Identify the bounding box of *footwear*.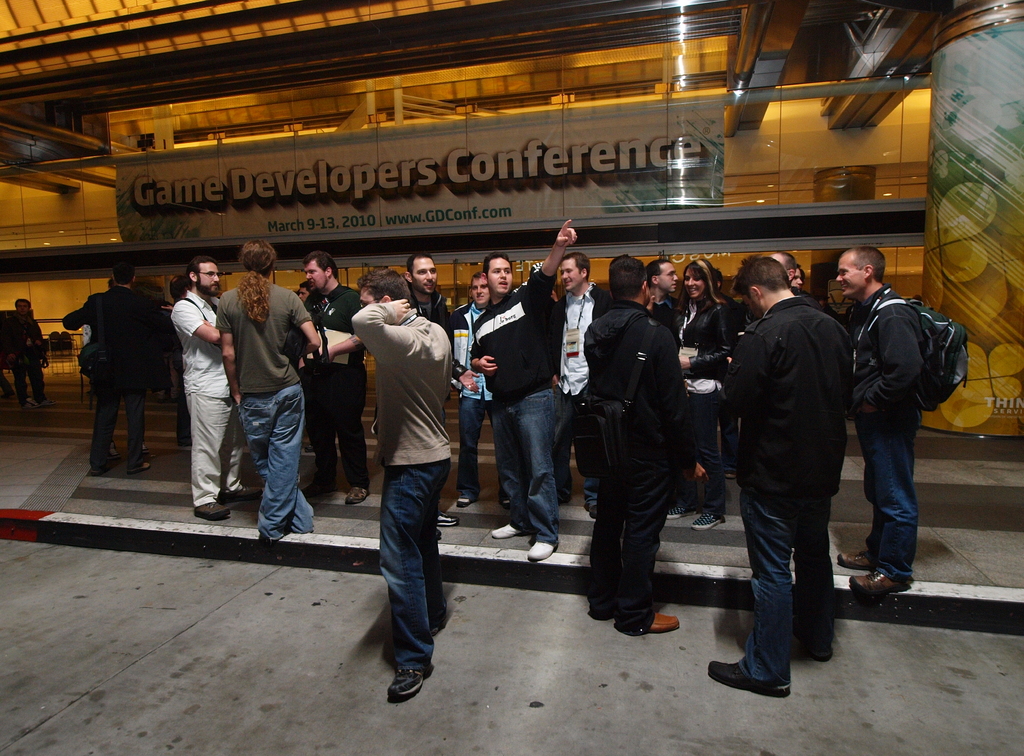
left=703, top=654, right=795, bottom=698.
